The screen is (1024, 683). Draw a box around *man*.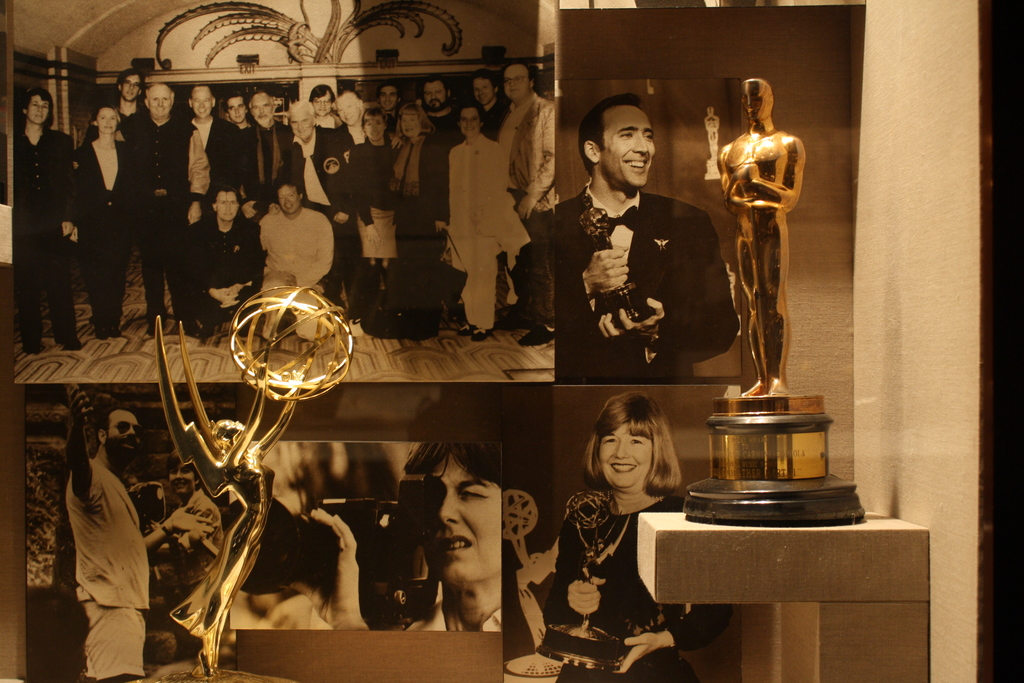
117/86/207/332.
